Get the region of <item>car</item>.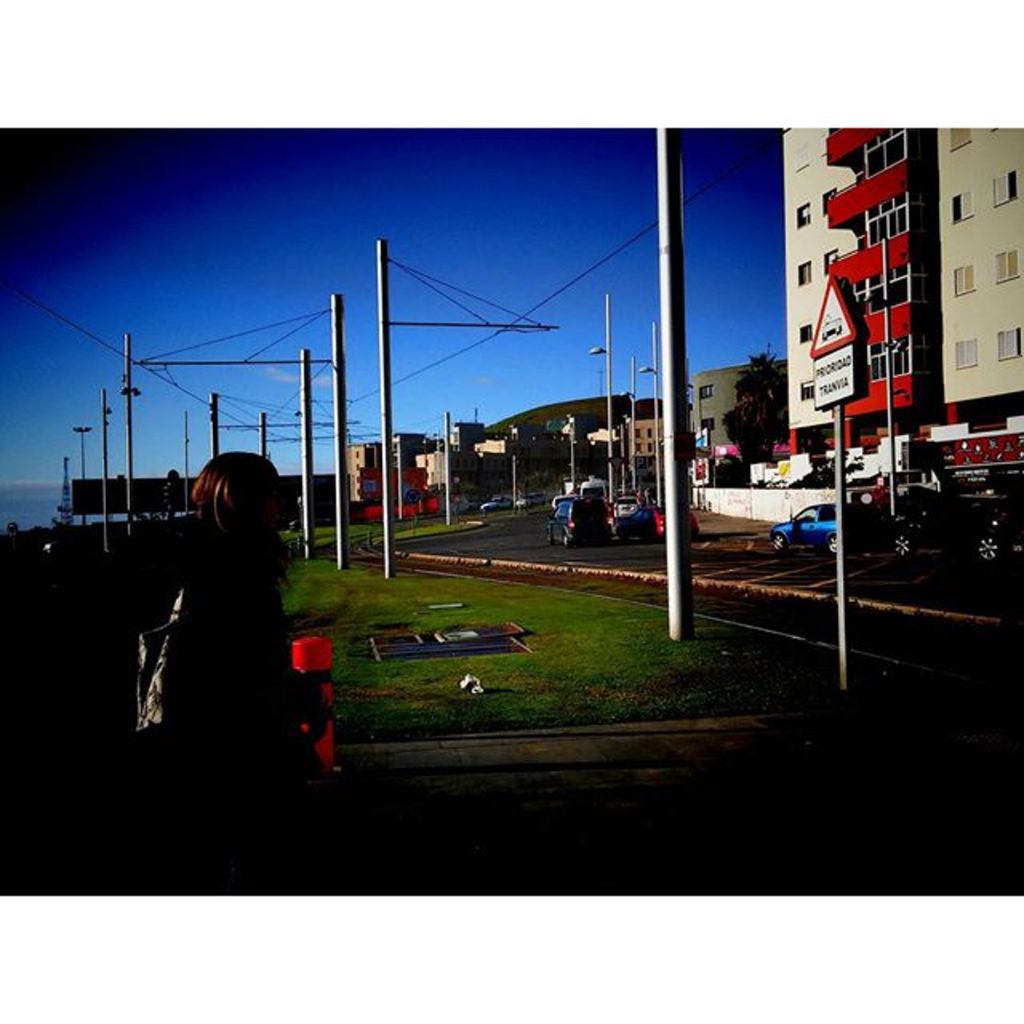
locate(534, 494, 621, 555).
